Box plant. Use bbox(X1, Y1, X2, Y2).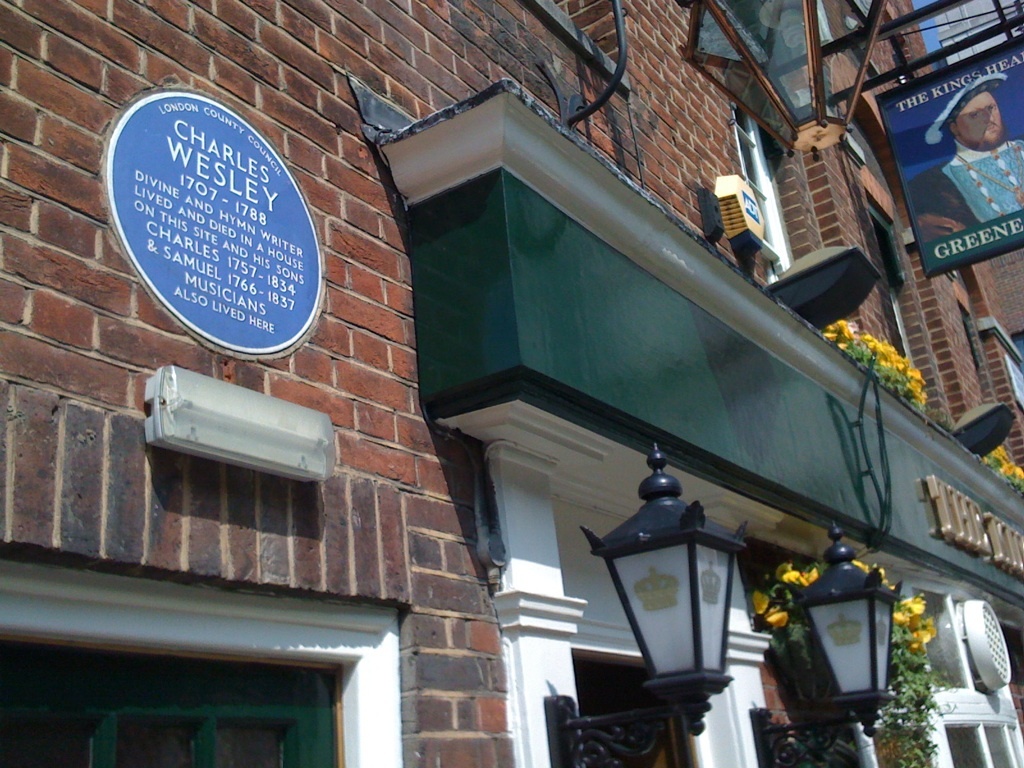
bbox(892, 604, 970, 759).
